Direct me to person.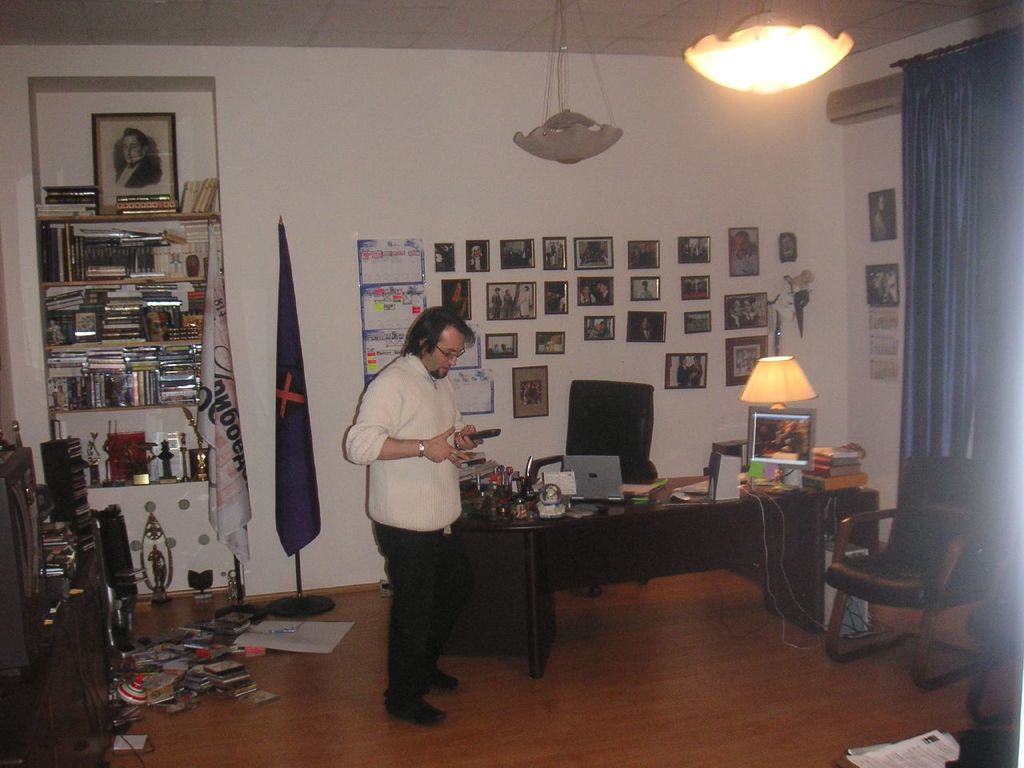
Direction: bbox=[594, 318, 610, 339].
